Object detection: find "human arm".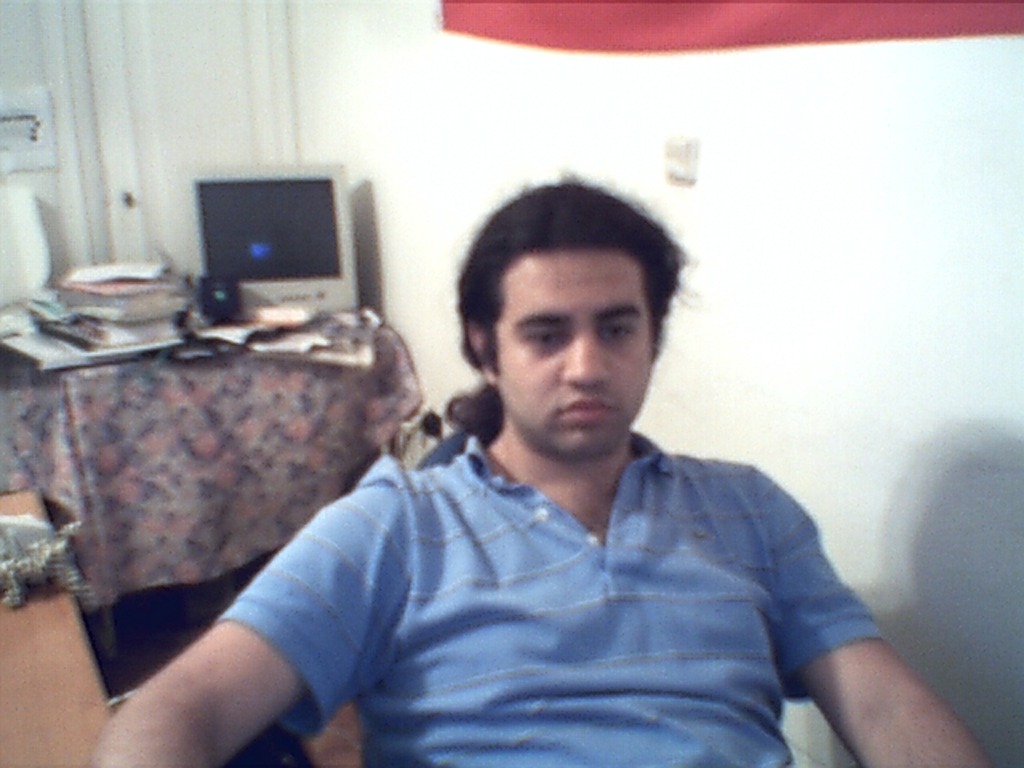
(left=754, top=467, right=997, bottom=767).
